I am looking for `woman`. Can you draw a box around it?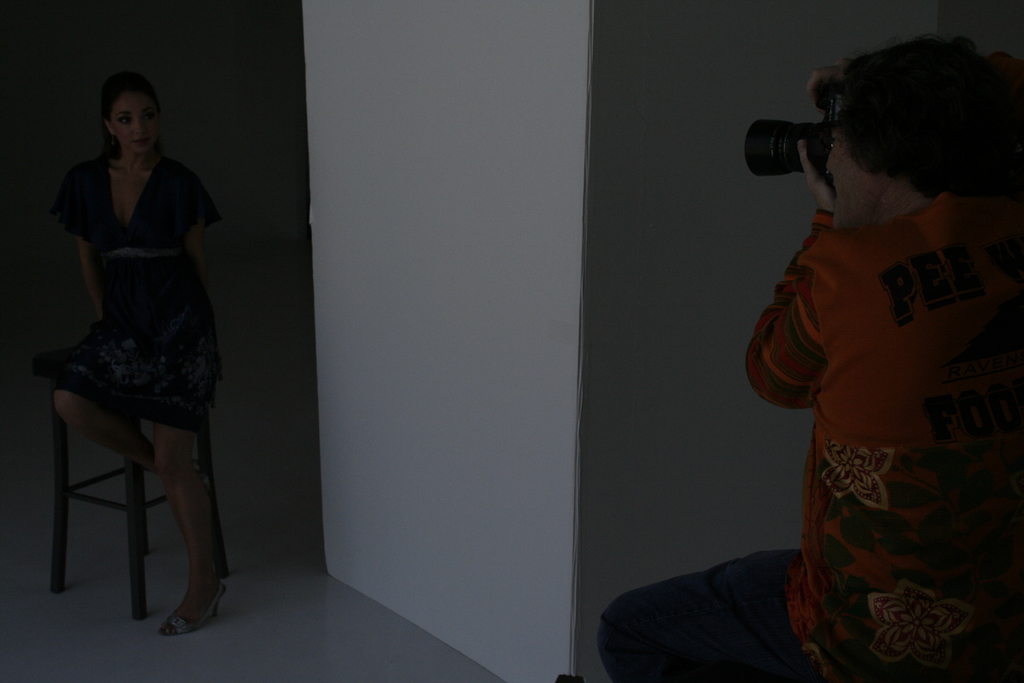
Sure, the bounding box is box(31, 63, 232, 602).
